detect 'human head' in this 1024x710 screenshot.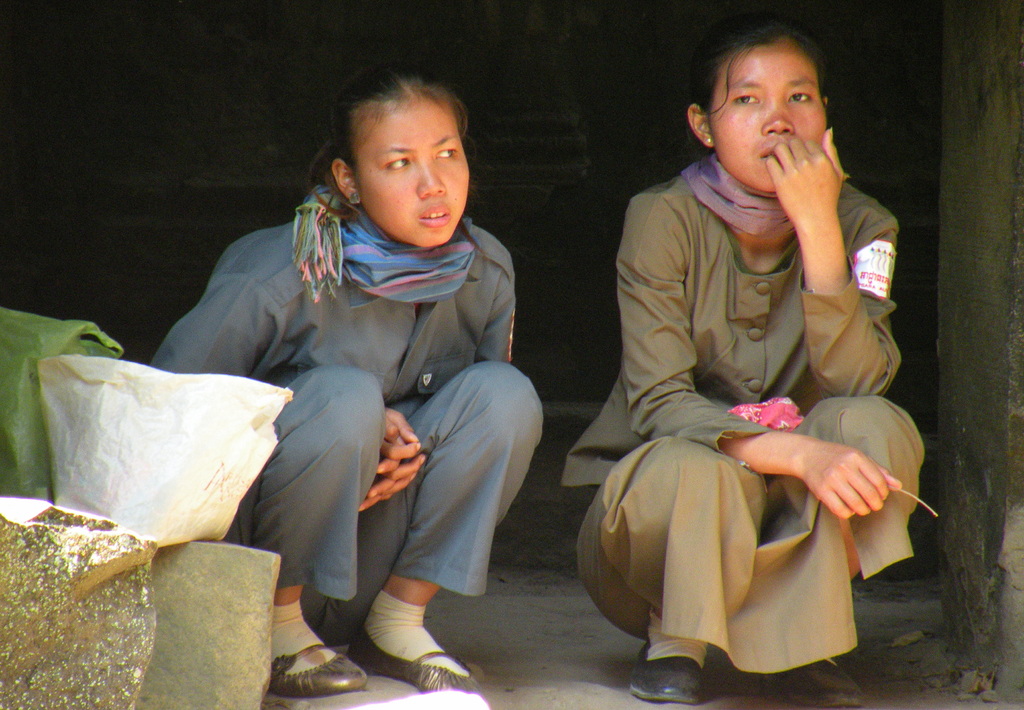
Detection: select_region(304, 66, 485, 248).
